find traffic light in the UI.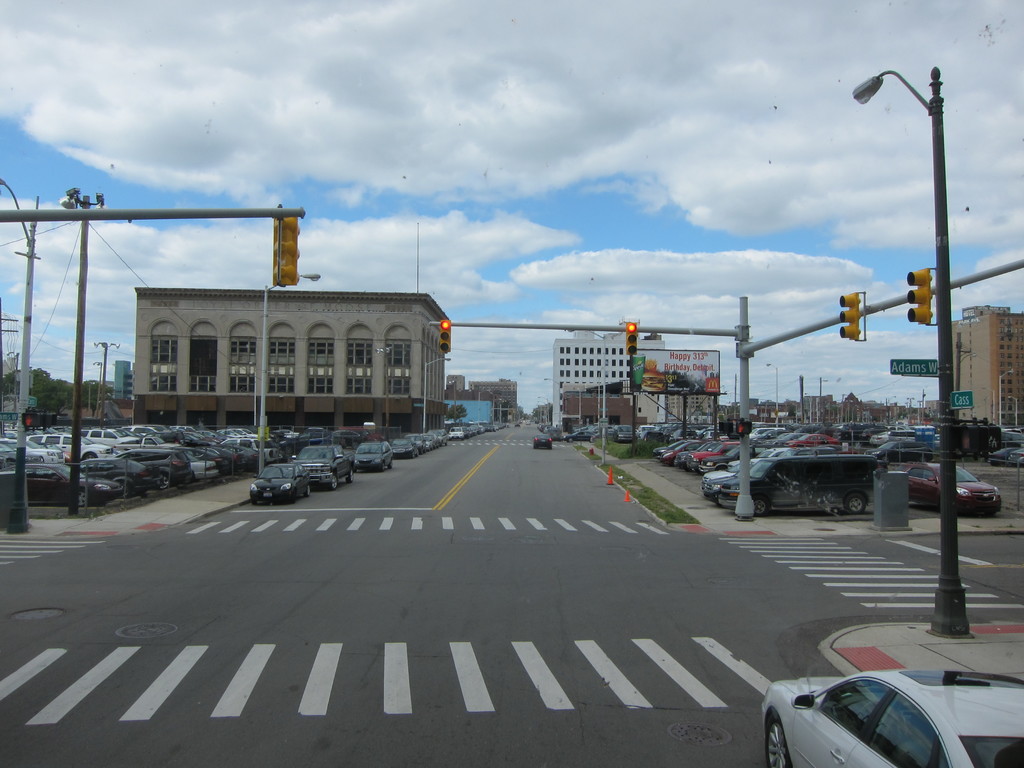
UI element at crop(984, 424, 1001, 452).
